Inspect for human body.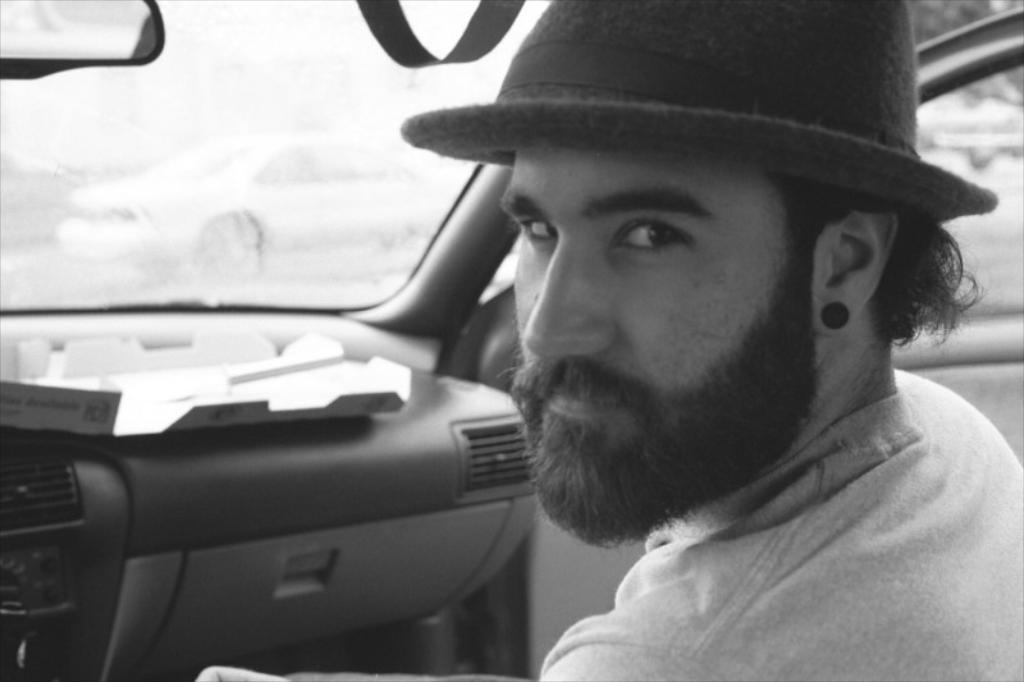
Inspection: 193, 0, 1023, 681.
